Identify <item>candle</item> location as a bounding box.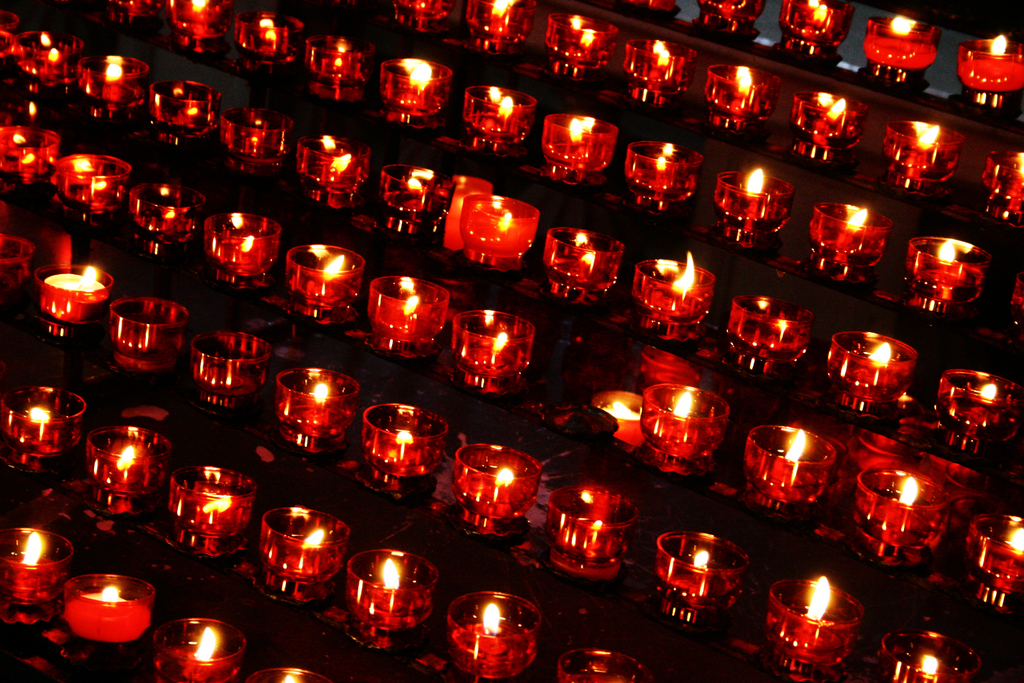
Rect(167, 0, 231, 53).
